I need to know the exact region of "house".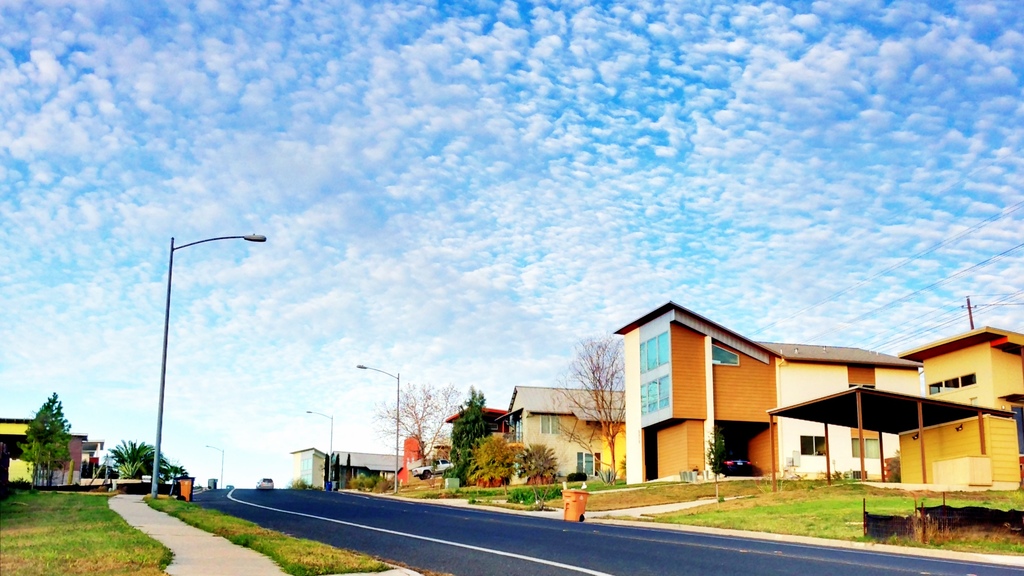
Region: (x1=0, y1=414, x2=94, y2=486).
